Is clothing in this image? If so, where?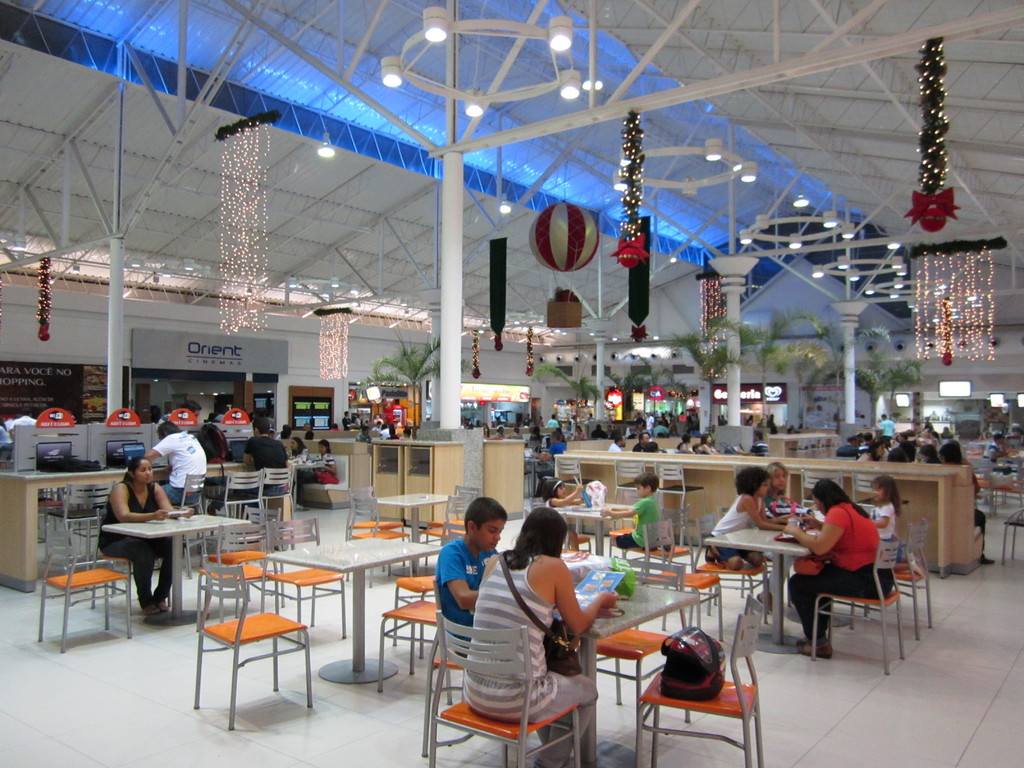
Yes, at box=[867, 499, 904, 561].
